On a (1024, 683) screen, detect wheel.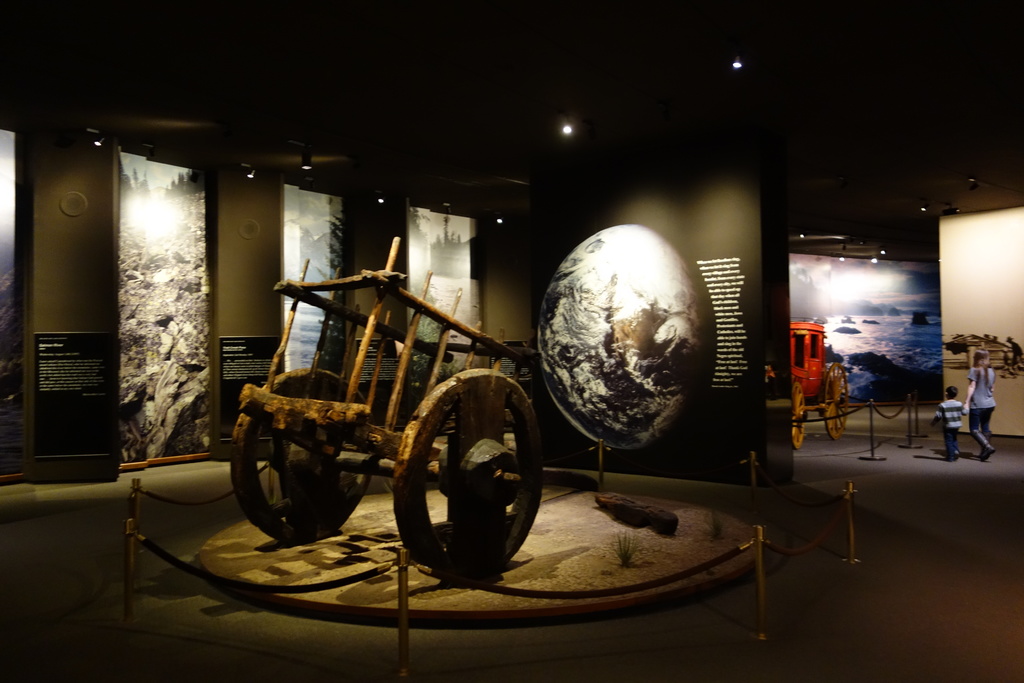
box(822, 365, 854, 440).
